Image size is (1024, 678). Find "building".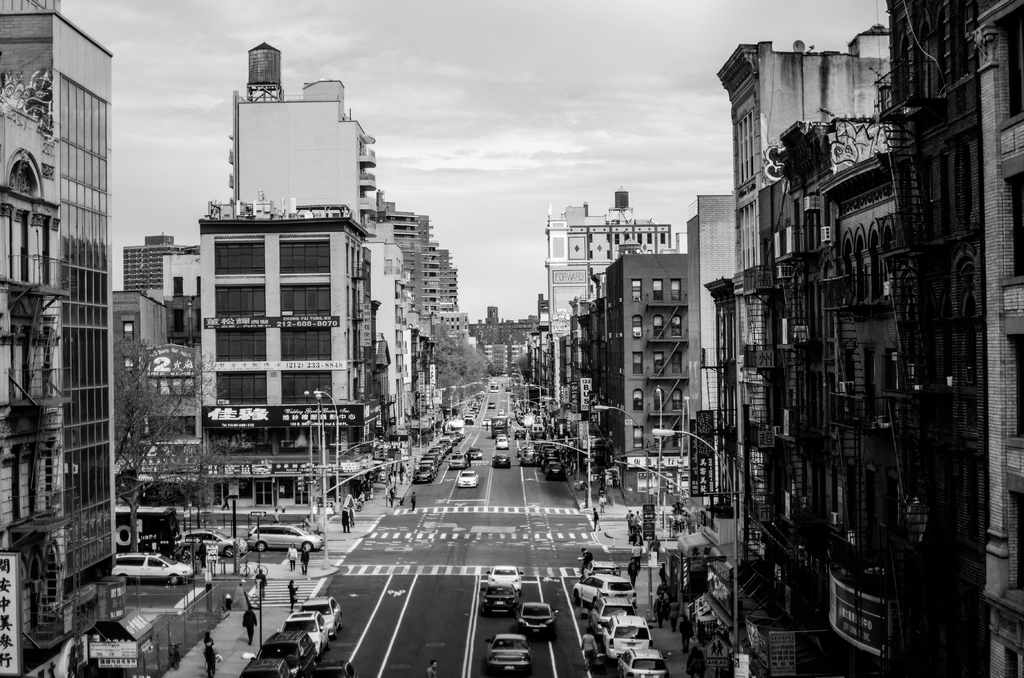
<bbox>0, 59, 71, 677</bbox>.
